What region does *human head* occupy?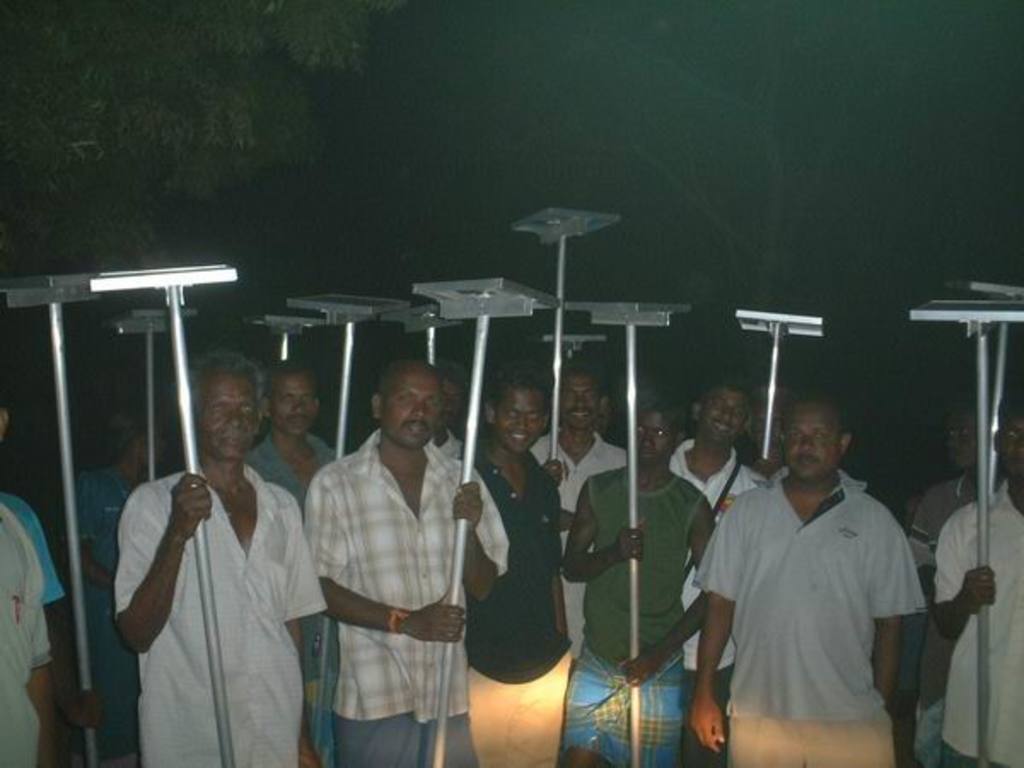
BBox(992, 387, 1022, 474).
